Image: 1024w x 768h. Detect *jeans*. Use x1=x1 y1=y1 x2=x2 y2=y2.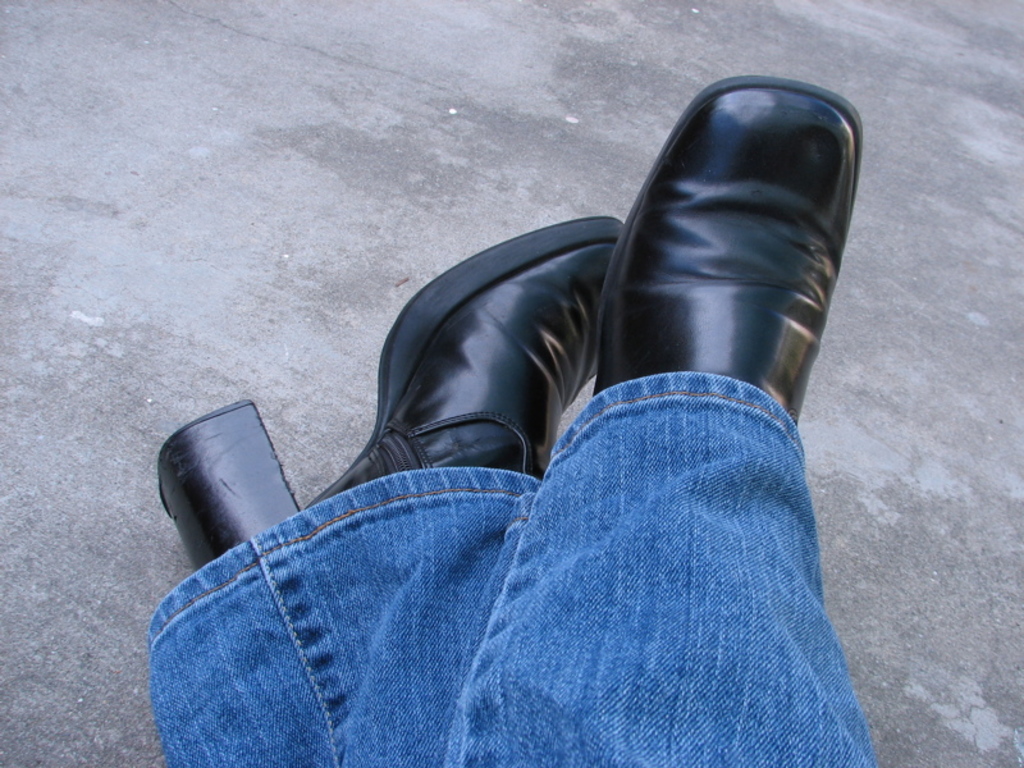
x1=210 y1=364 x2=851 y2=767.
